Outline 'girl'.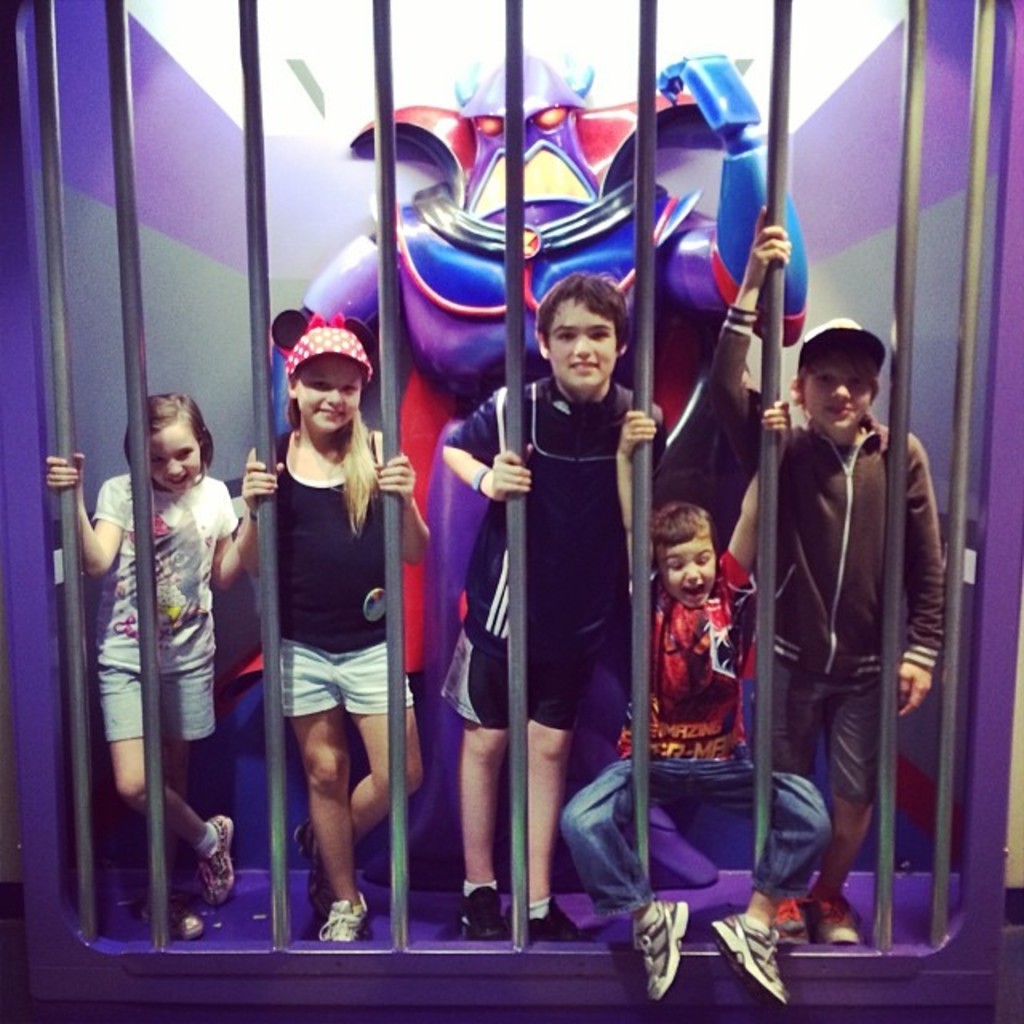
Outline: [left=235, top=302, right=430, bottom=942].
